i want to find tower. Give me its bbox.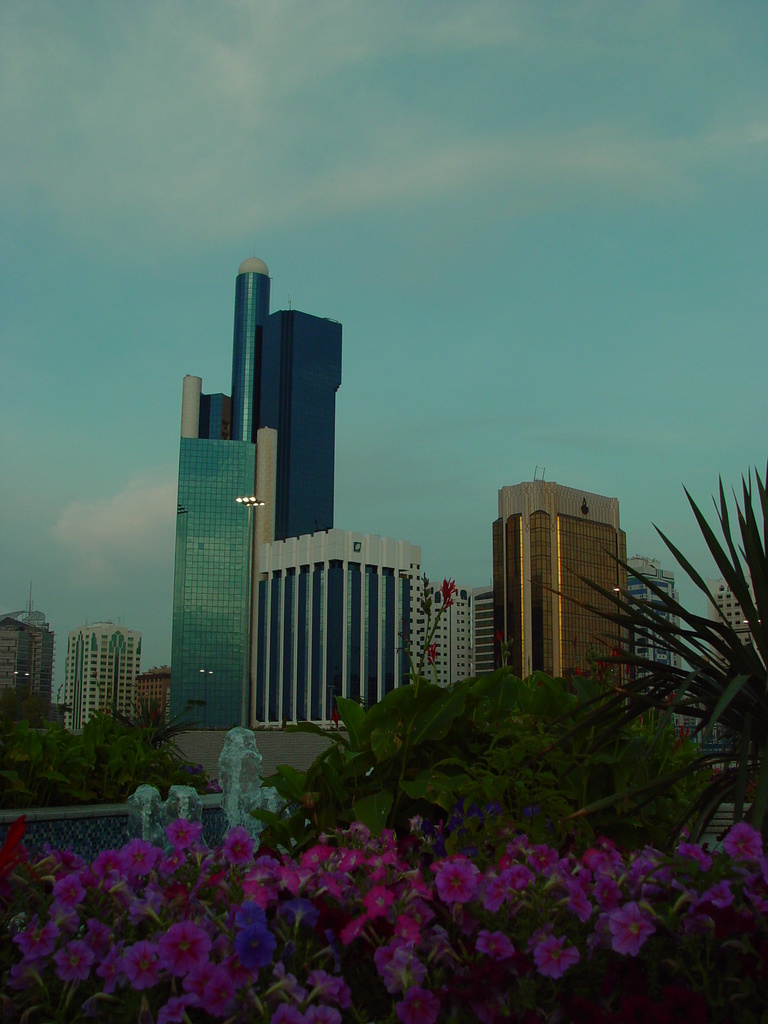
491:483:632:691.
